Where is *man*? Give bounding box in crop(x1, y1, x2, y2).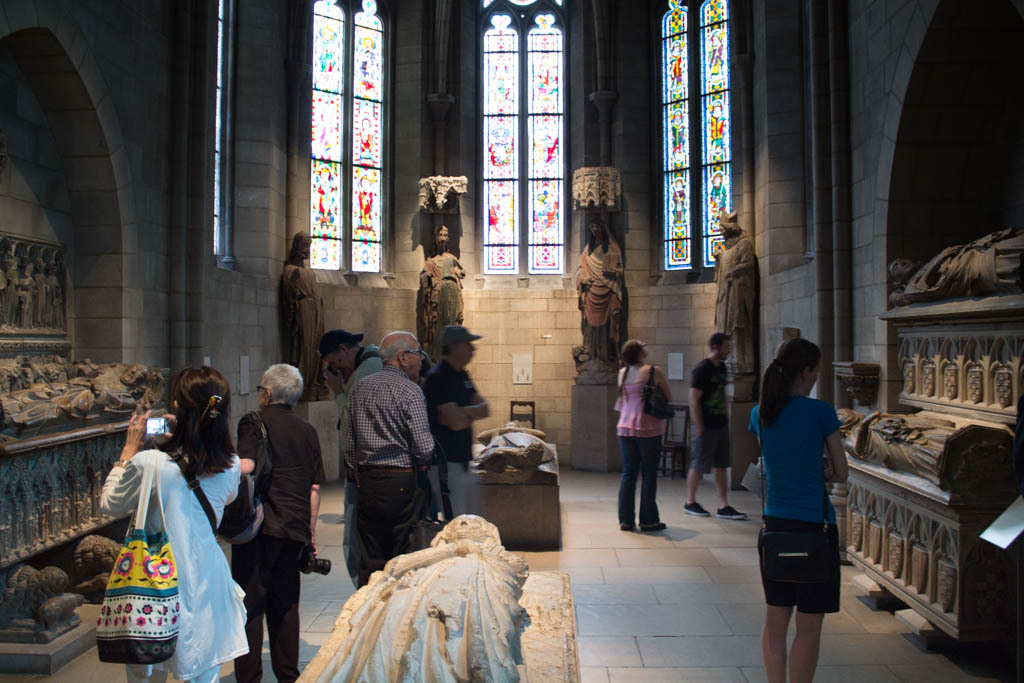
crop(432, 323, 490, 517).
